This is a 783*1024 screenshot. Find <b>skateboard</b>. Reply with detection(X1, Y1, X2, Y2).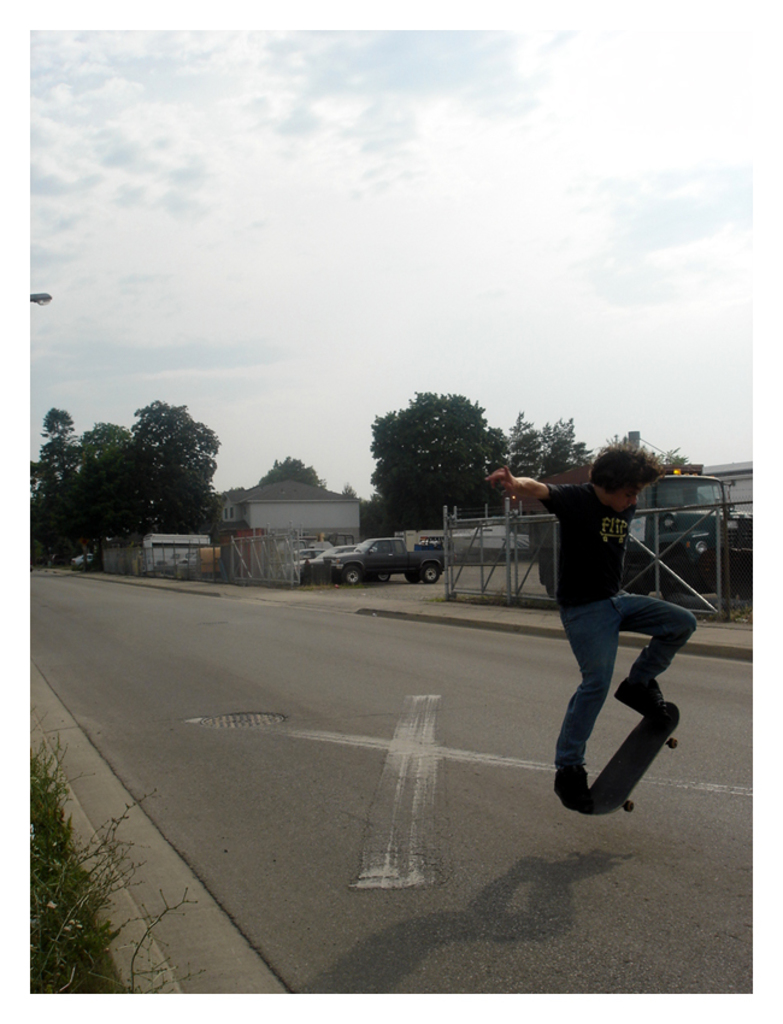
detection(582, 694, 696, 823).
